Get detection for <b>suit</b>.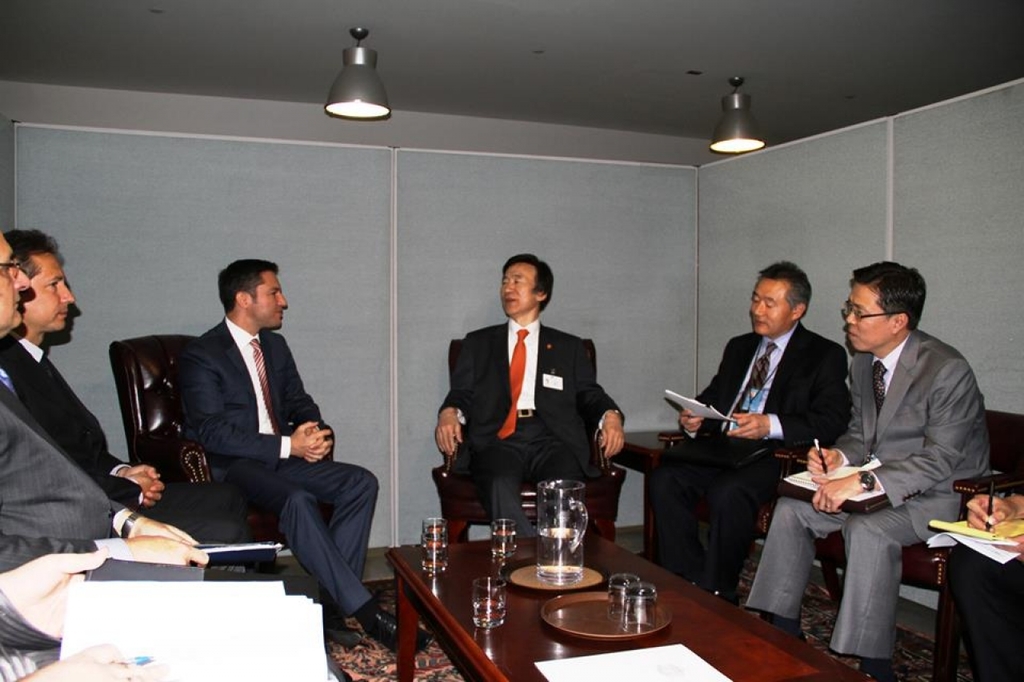
Detection: <region>0, 335, 150, 509</region>.
